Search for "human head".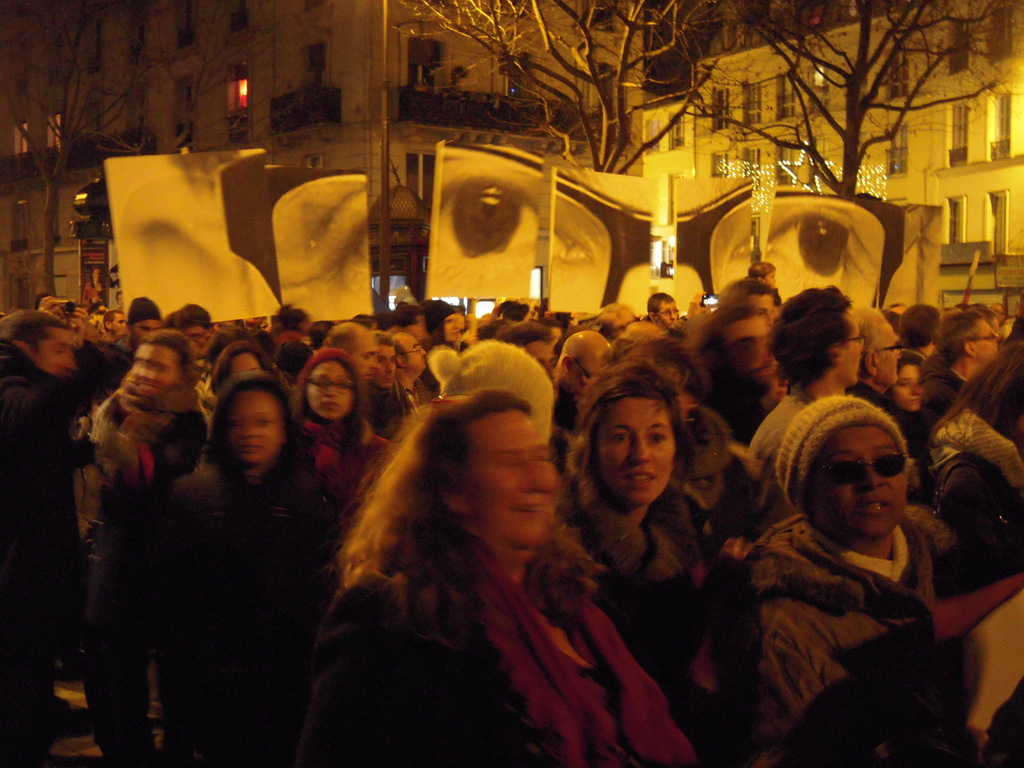
Found at locate(717, 280, 778, 305).
